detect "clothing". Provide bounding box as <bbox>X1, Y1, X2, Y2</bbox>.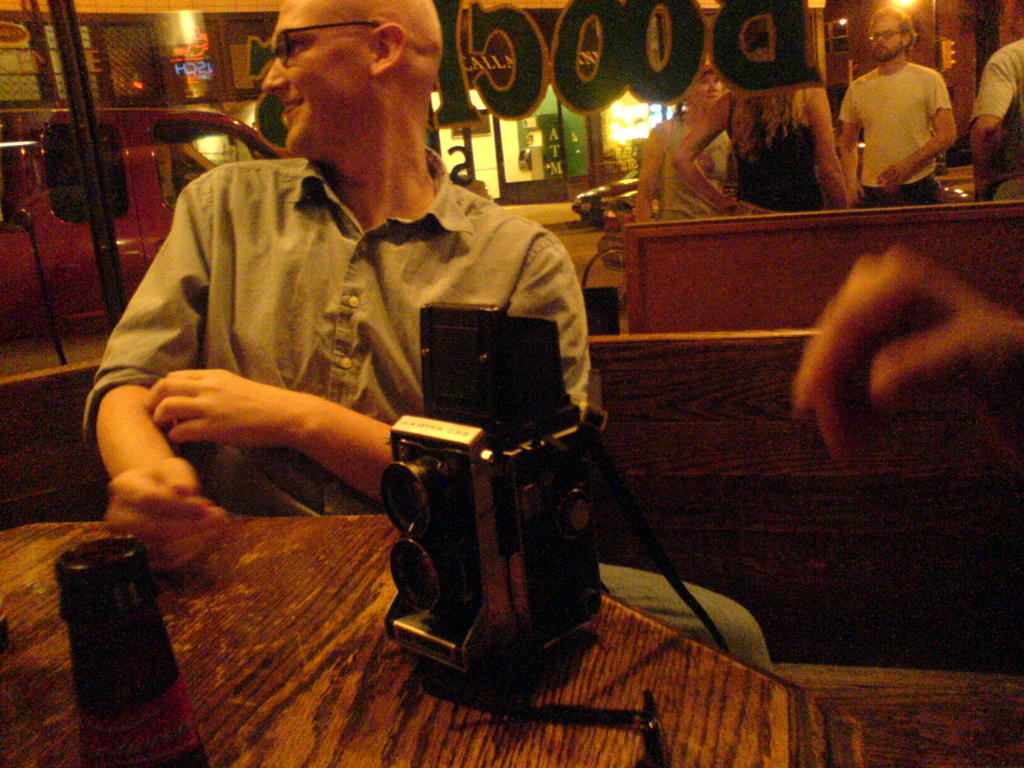
<bbox>837, 54, 949, 205</bbox>.
